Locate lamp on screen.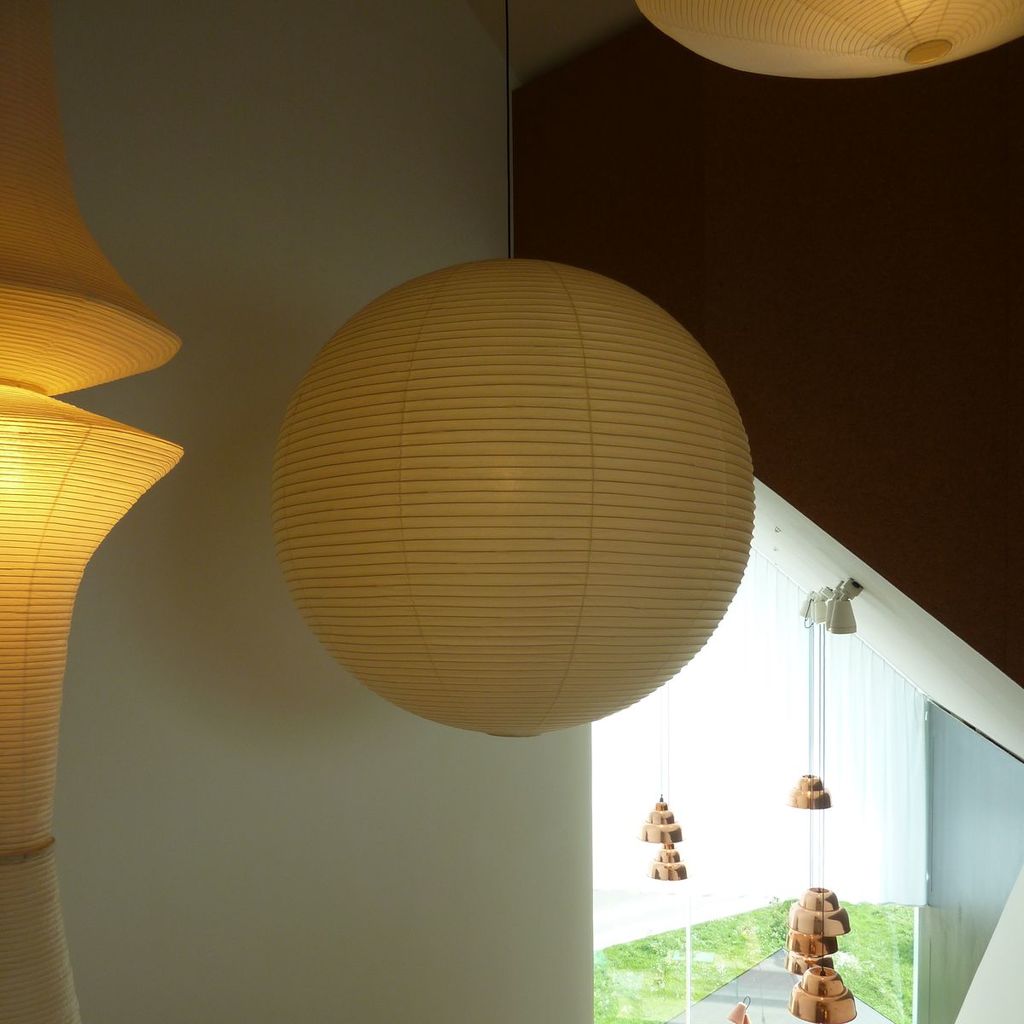
On screen at Rect(787, 621, 833, 810).
